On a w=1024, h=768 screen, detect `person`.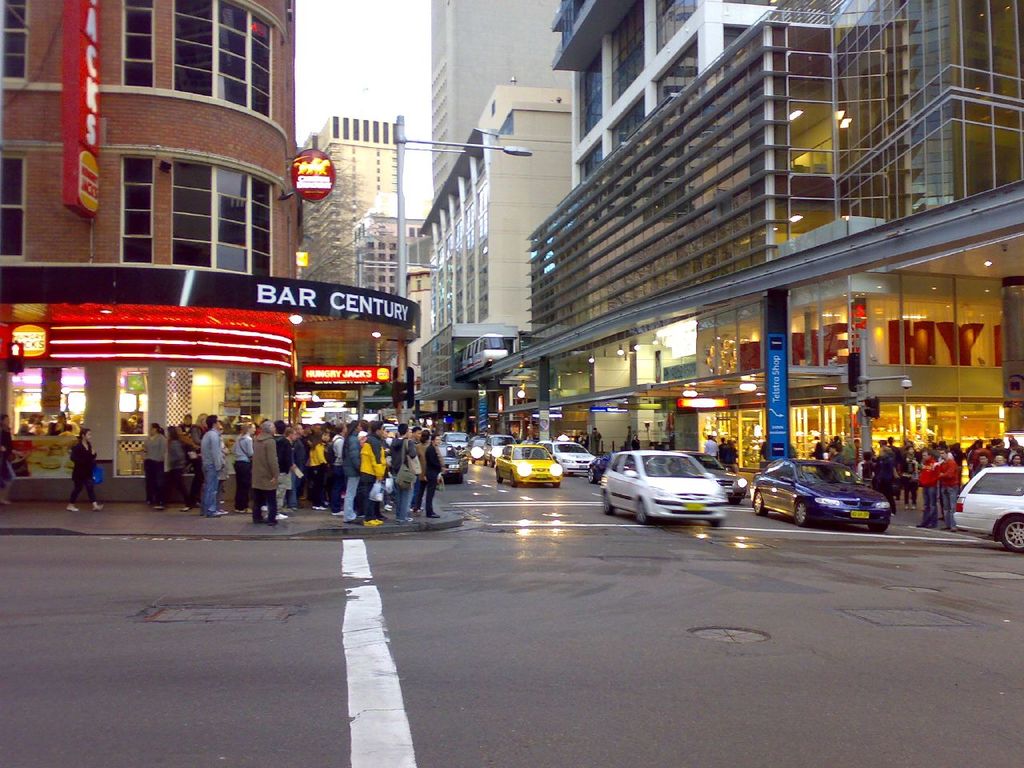
<bbox>914, 446, 934, 502</bbox>.
